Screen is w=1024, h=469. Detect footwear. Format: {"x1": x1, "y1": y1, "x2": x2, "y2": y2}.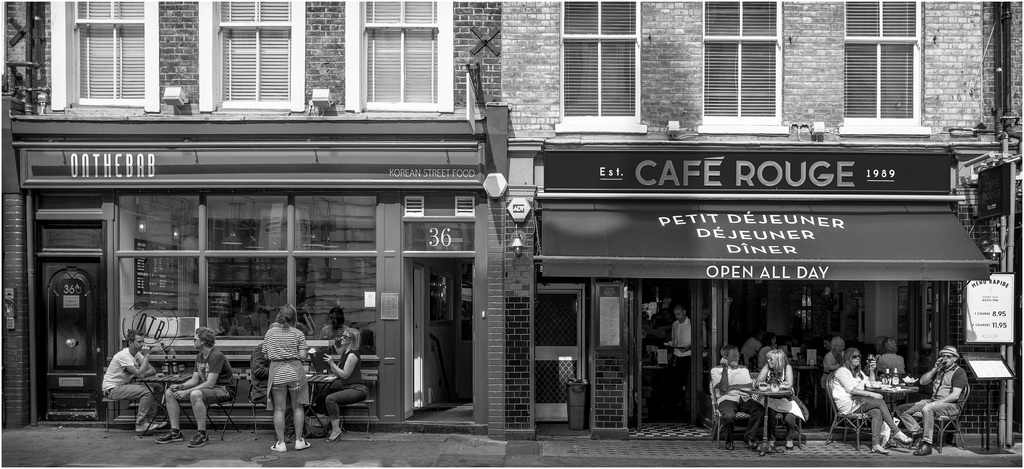
{"x1": 726, "y1": 447, "x2": 733, "y2": 451}.
